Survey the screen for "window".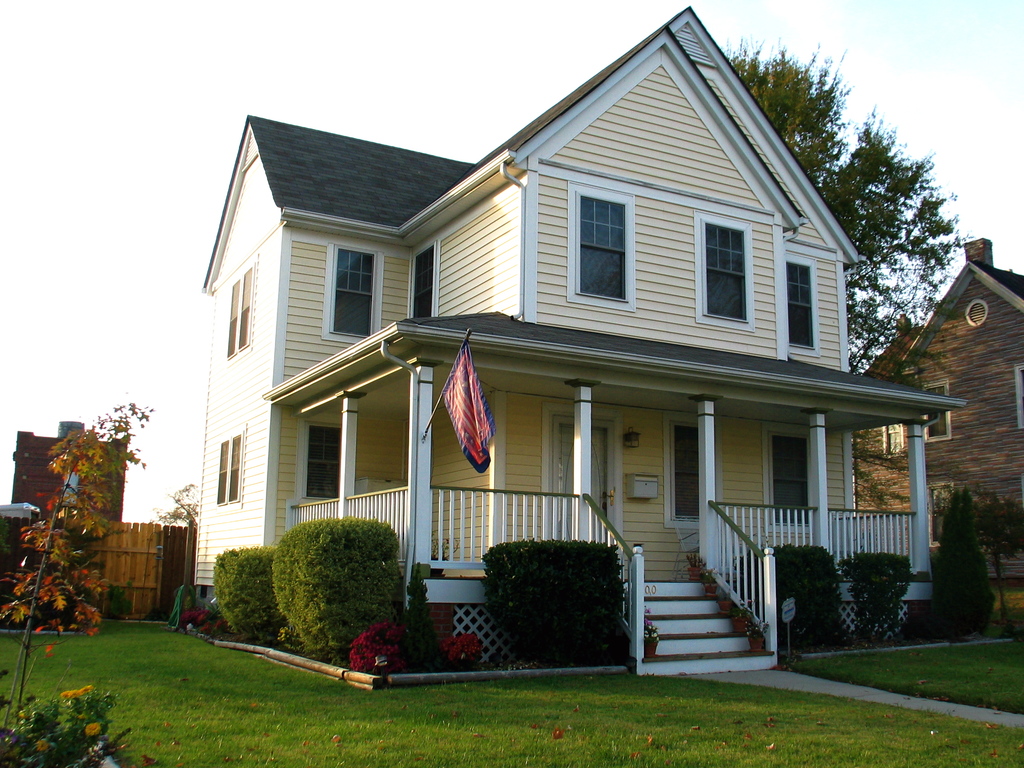
Survey found: <bbox>787, 257, 816, 352</bbox>.
